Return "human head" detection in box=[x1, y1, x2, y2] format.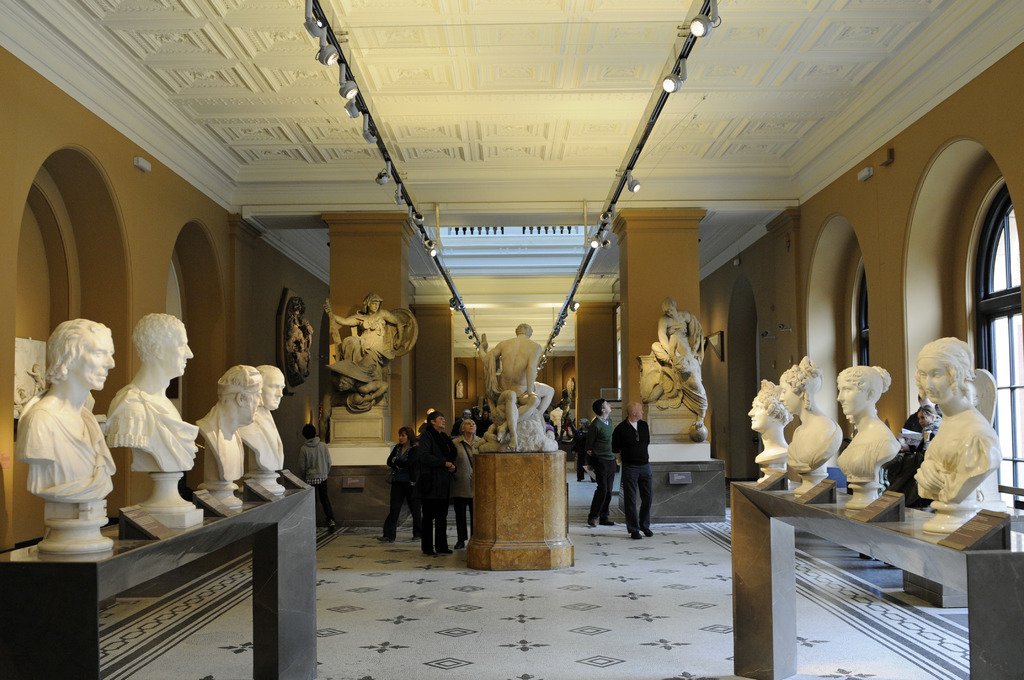
box=[426, 412, 445, 429].
